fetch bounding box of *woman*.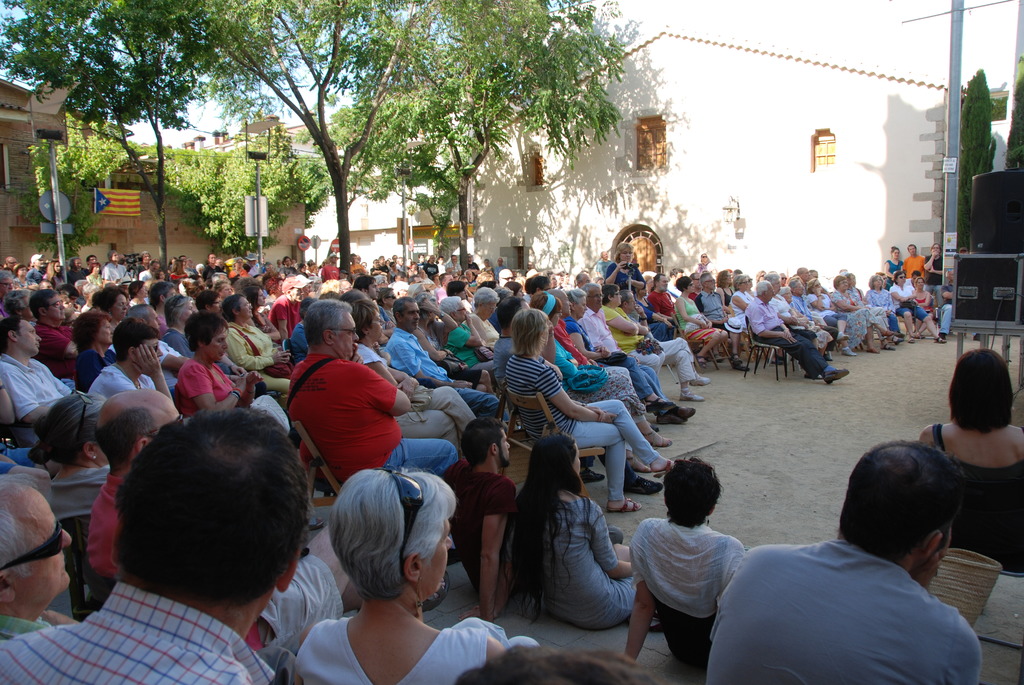
Bbox: bbox=[29, 392, 108, 510].
